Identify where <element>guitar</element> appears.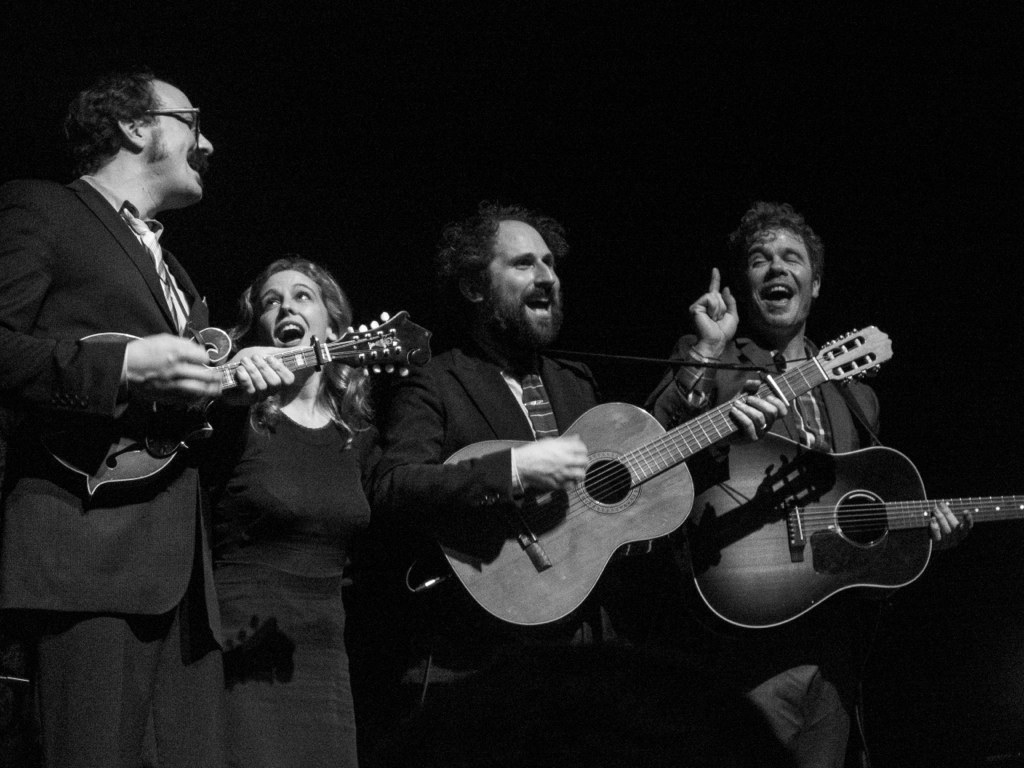
Appears at 682/431/1023/637.
